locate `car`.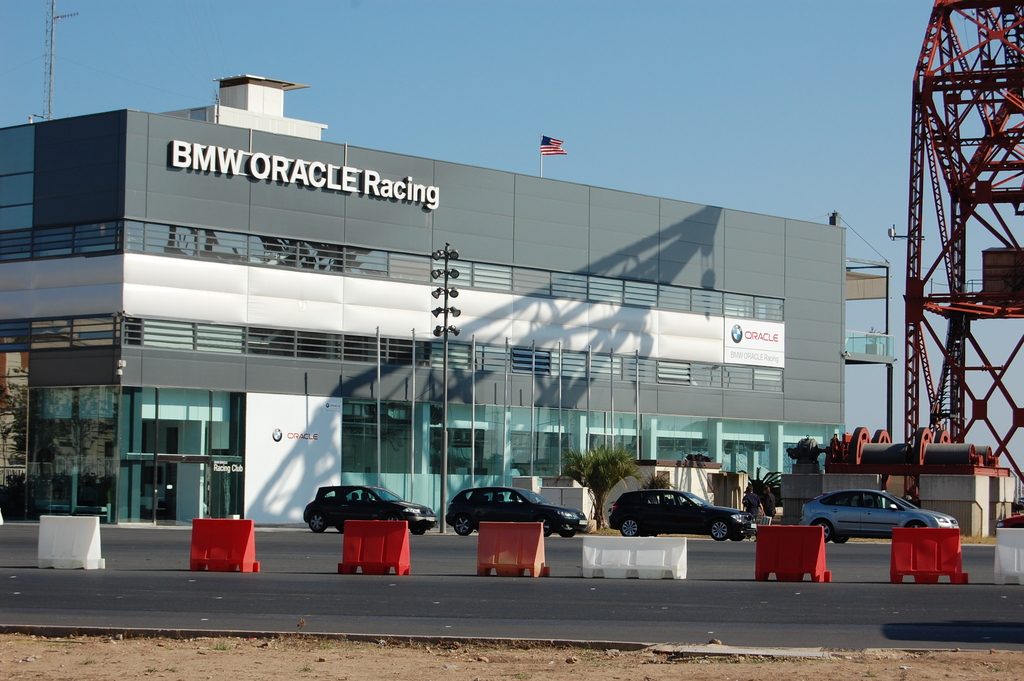
Bounding box: {"x1": 607, "y1": 487, "x2": 754, "y2": 539}.
